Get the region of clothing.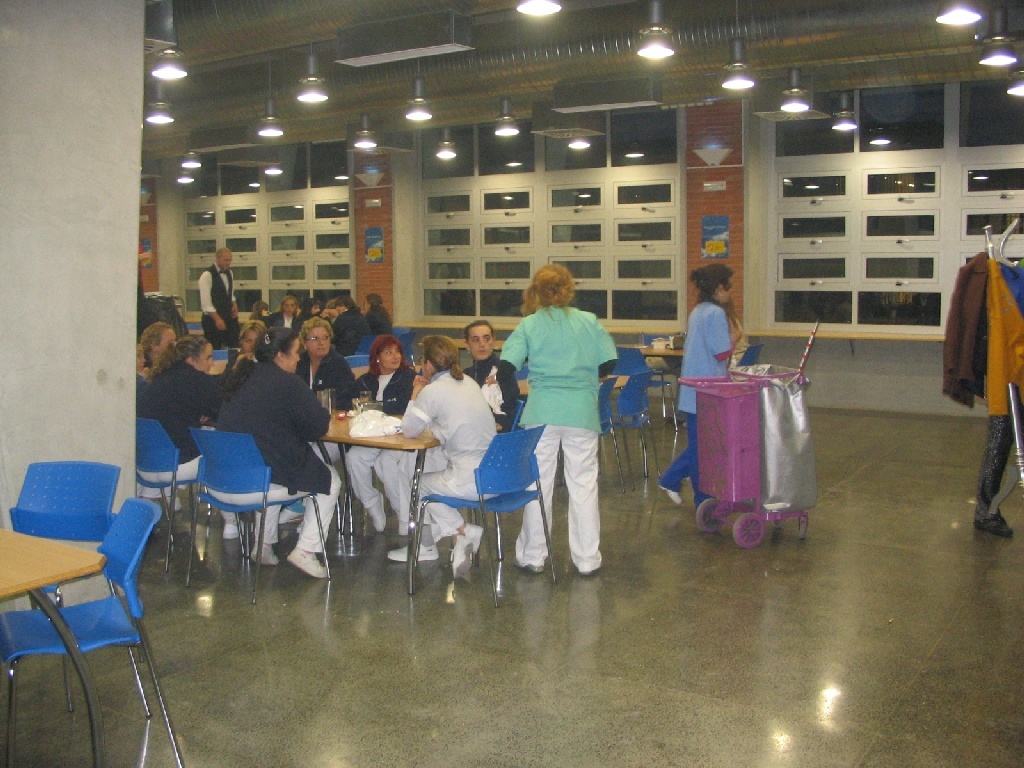
384:340:517:574.
